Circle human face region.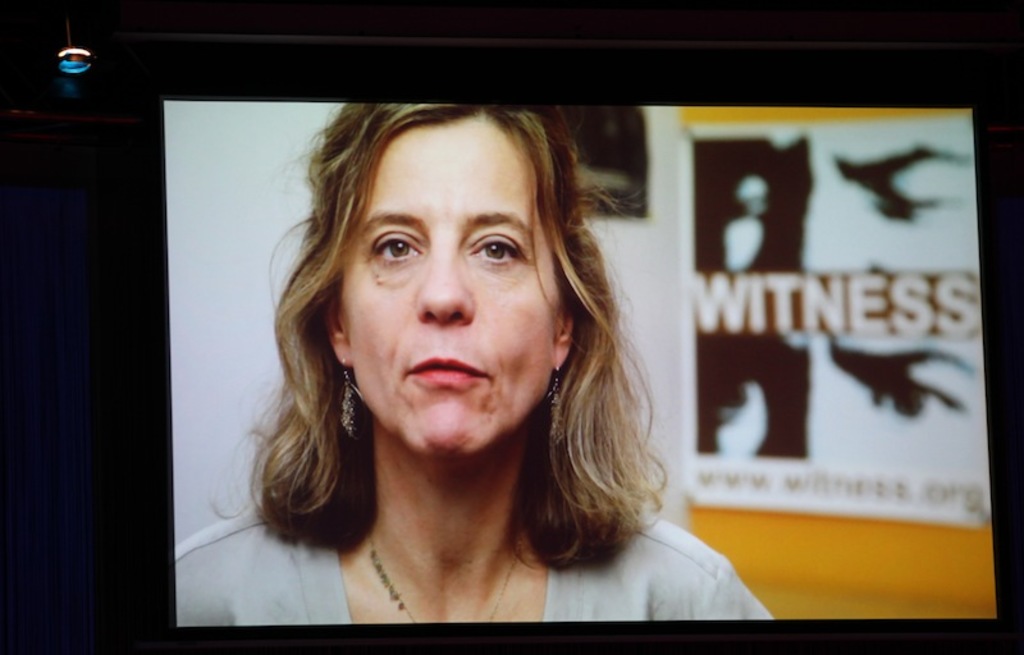
Region: detection(349, 114, 553, 457).
